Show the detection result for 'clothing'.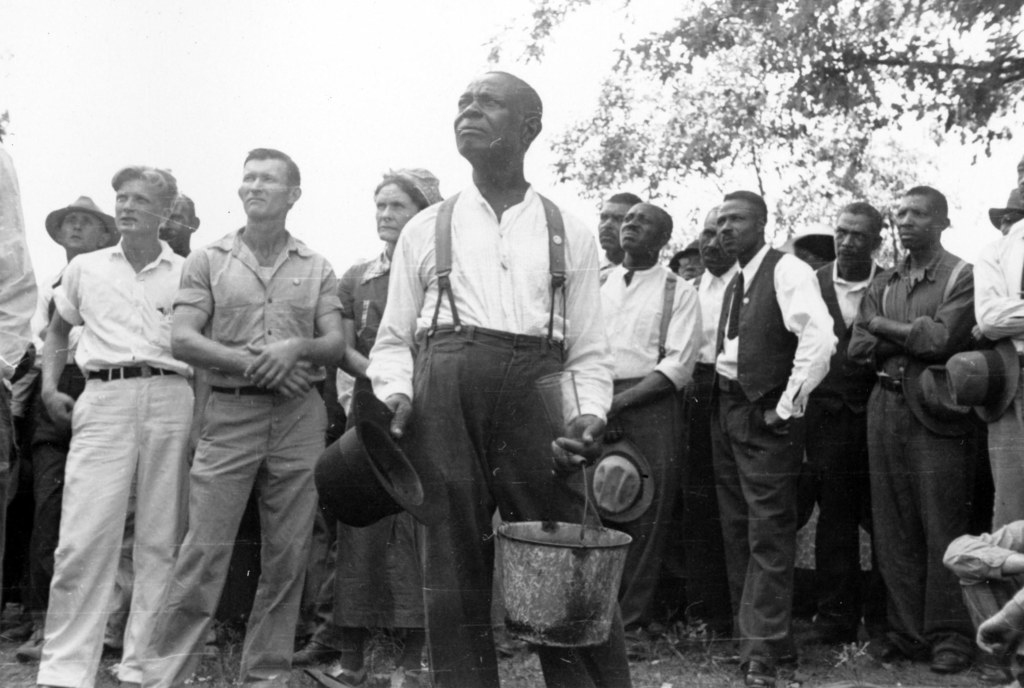
rect(808, 256, 886, 626).
